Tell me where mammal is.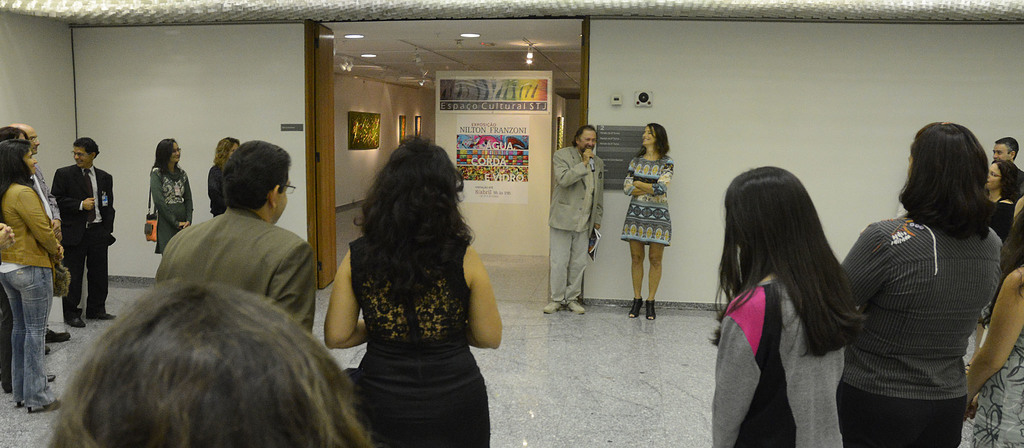
mammal is at [left=970, top=210, right=1023, bottom=447].
